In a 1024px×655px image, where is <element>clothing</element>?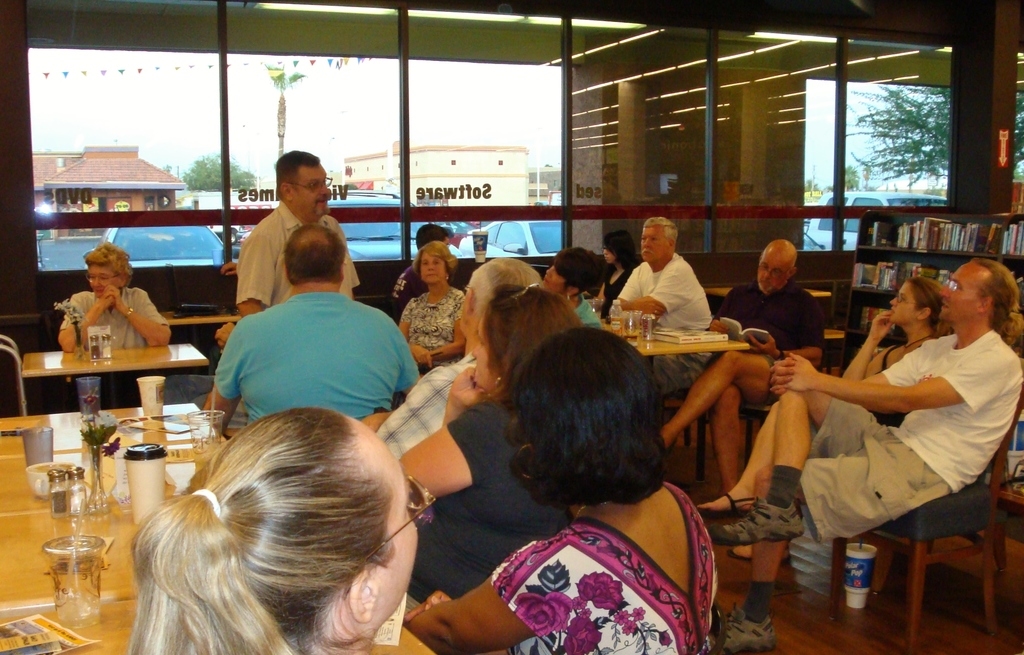
{"left": 396, "top": 395, "right": 576, "bottom": 611}.
